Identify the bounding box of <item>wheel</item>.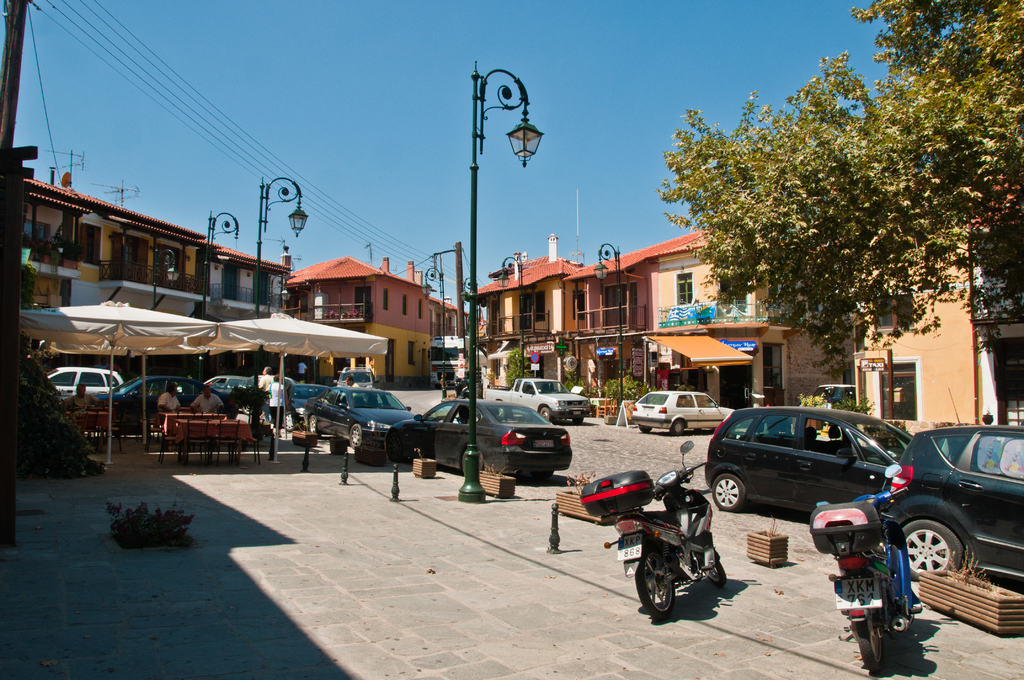
<bbox>857, 611, 886, 673</bbox>.
